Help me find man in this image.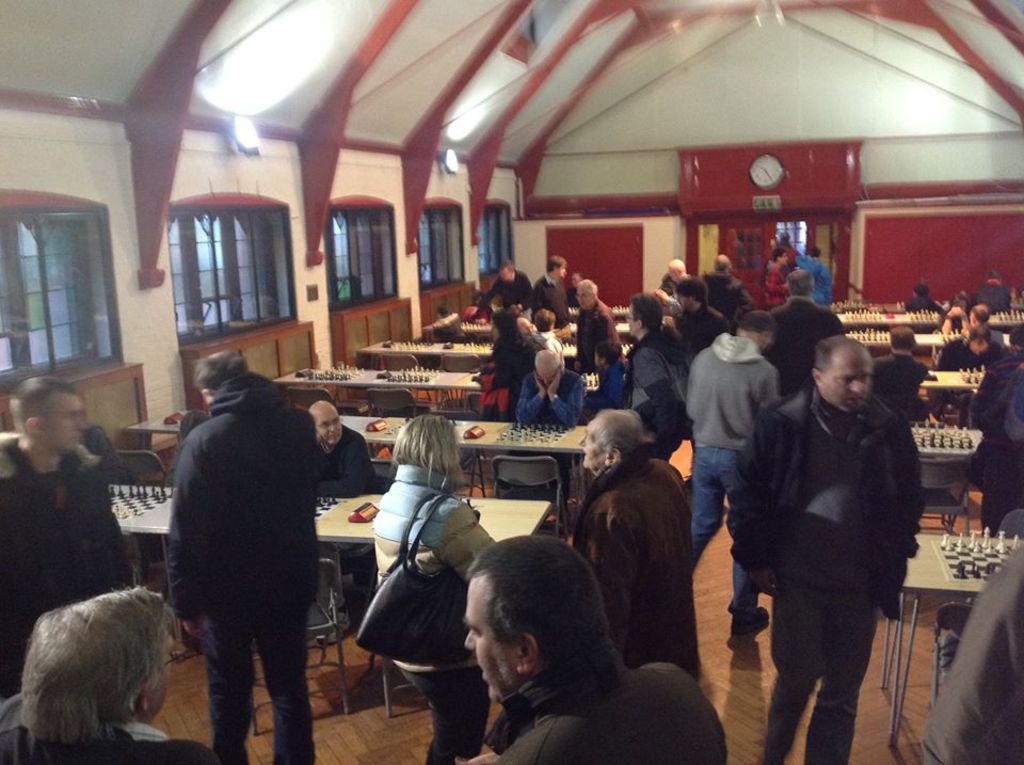
Found it: select_region(0, 381, 143, 692).
